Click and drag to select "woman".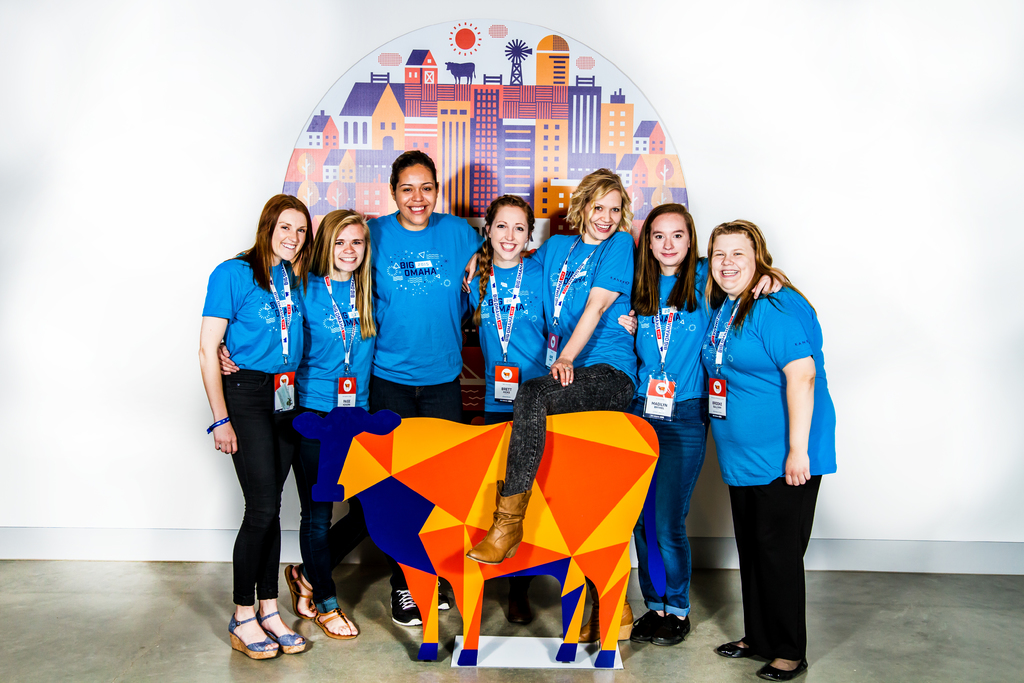
Selection: left=454, top=190, right=556, bottom=624.
